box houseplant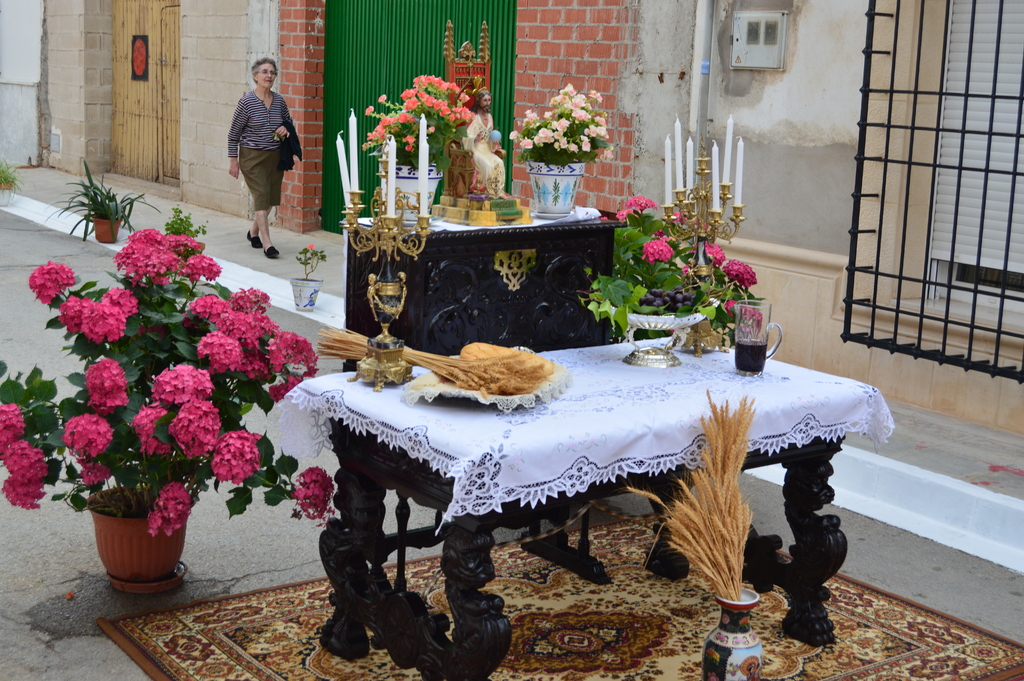
bbox=(0, 225, 339, 595)
